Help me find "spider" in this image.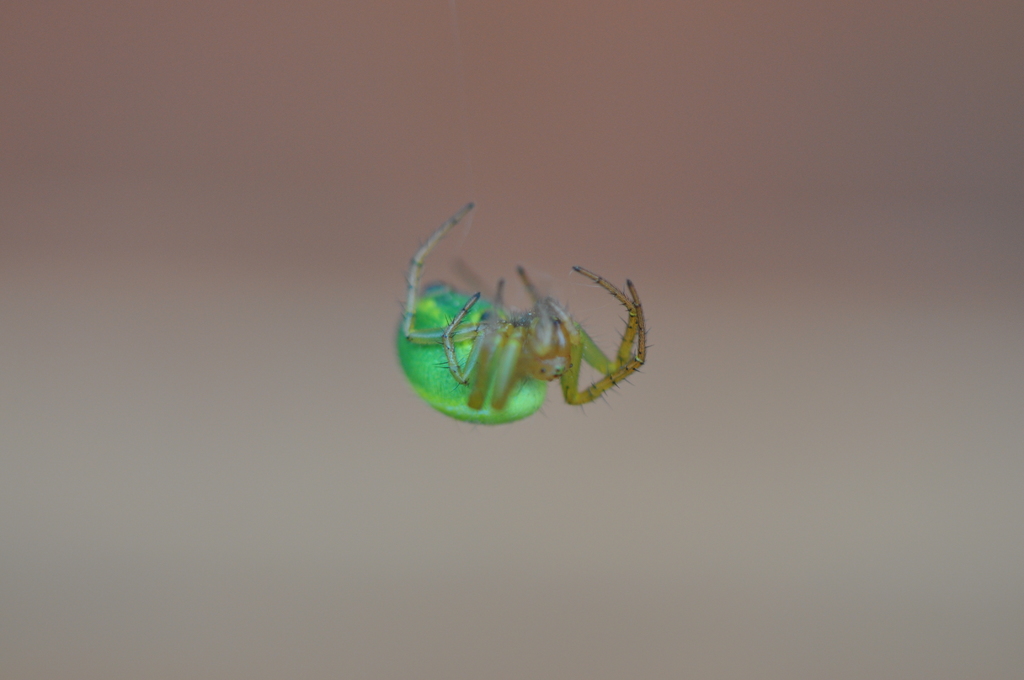
Found it: [394,203,655,429].
